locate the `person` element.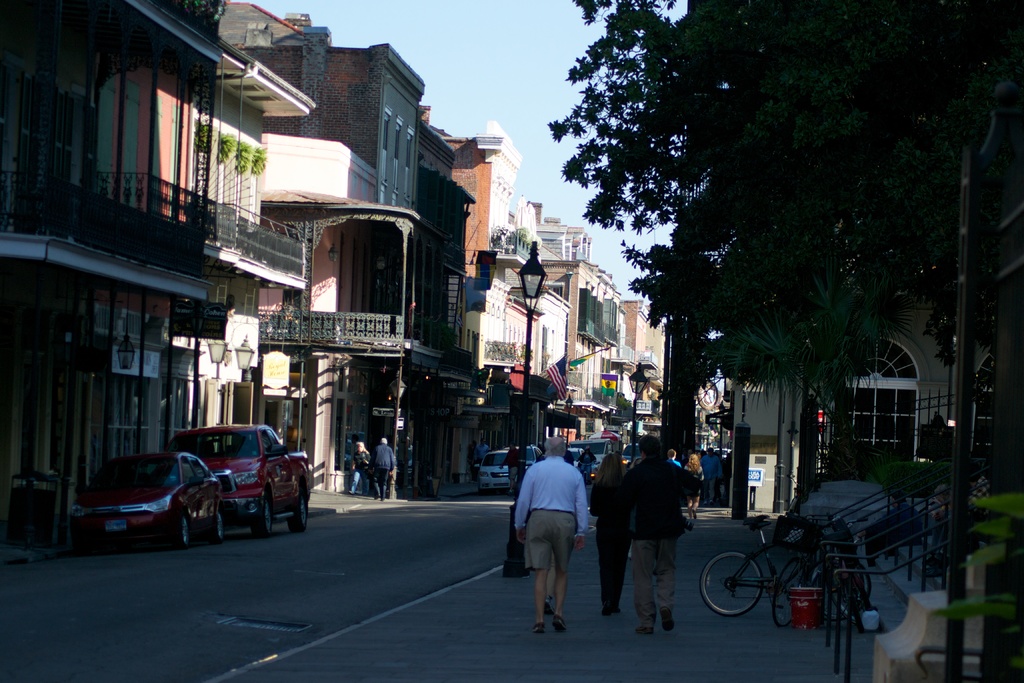
Element bbox: bbox=[506, 437, 588, 638].
